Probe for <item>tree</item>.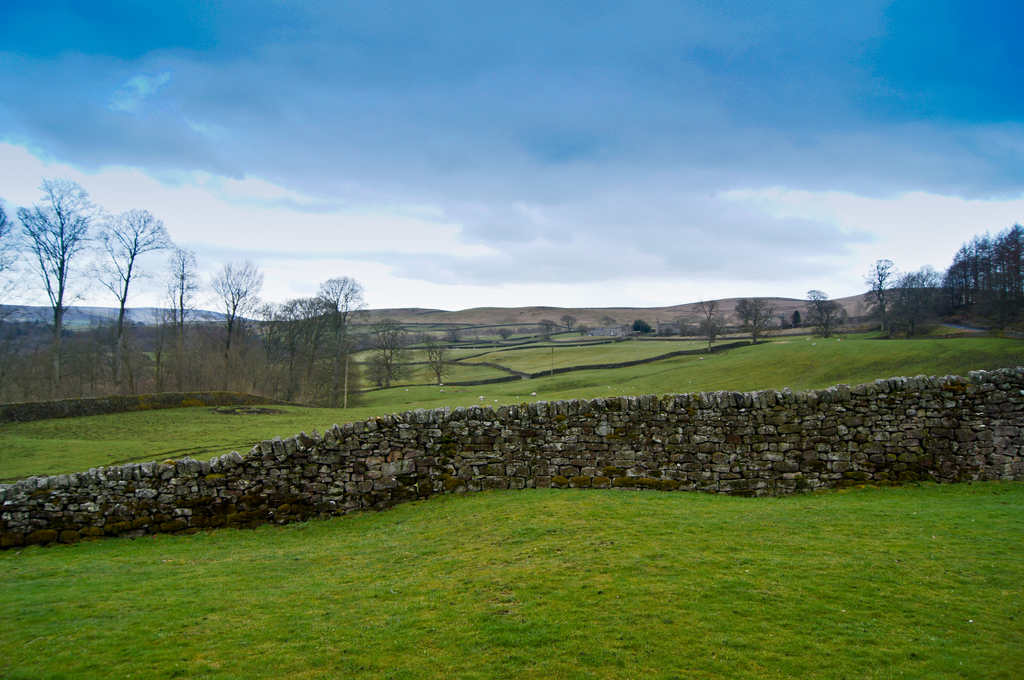
Probe result: bbox=[249, 295, 320, 409].
